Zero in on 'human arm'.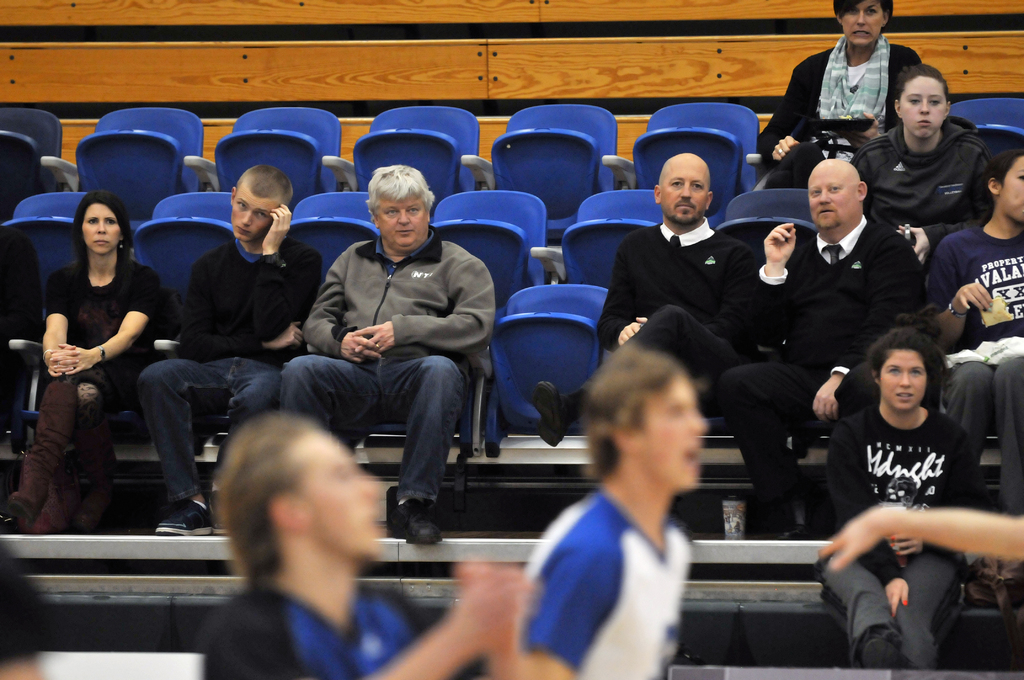
Zeroed in: l=38, t=273, r=76, b=383.
